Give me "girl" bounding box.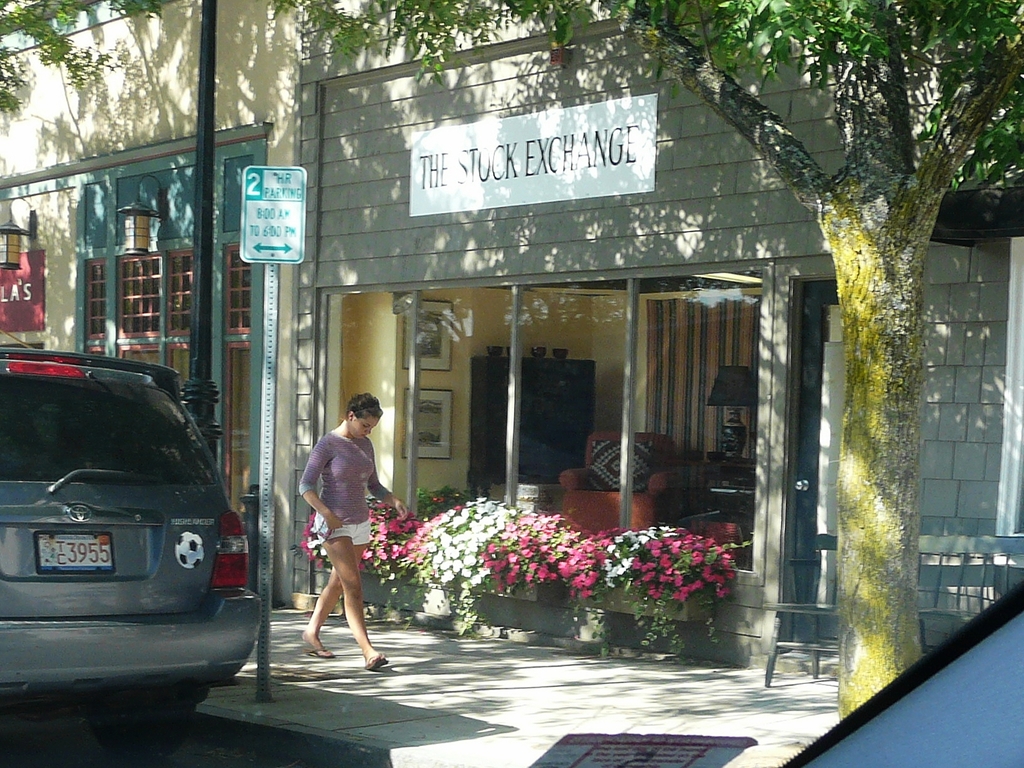
detection(297, 392, 394, 668).
